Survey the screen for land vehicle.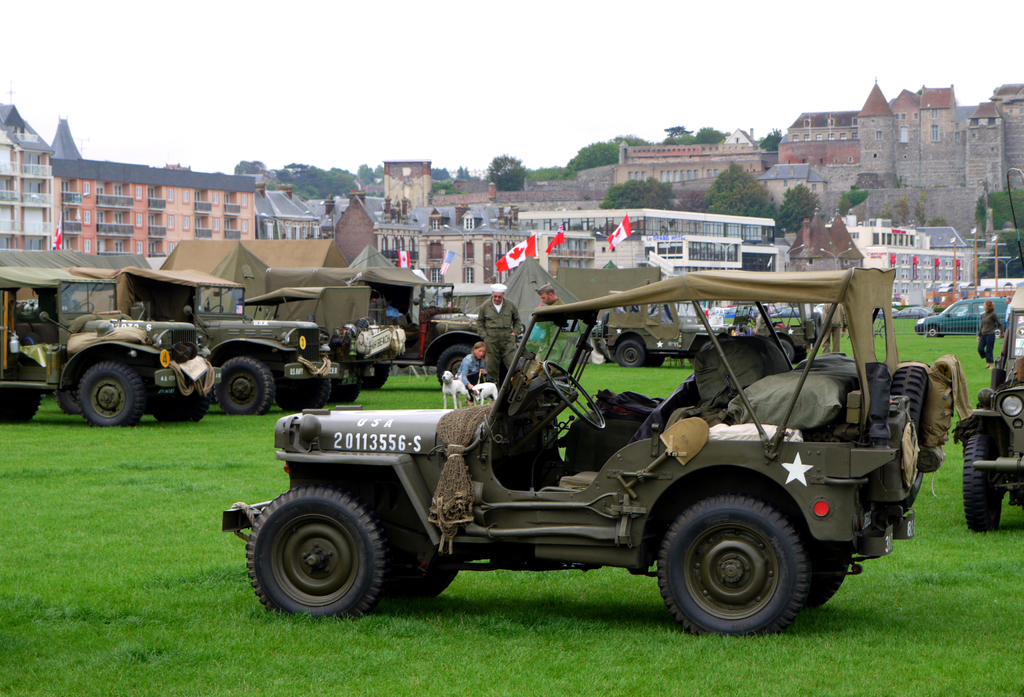
Survey found: BBox(911, 293, 1010, 341).
